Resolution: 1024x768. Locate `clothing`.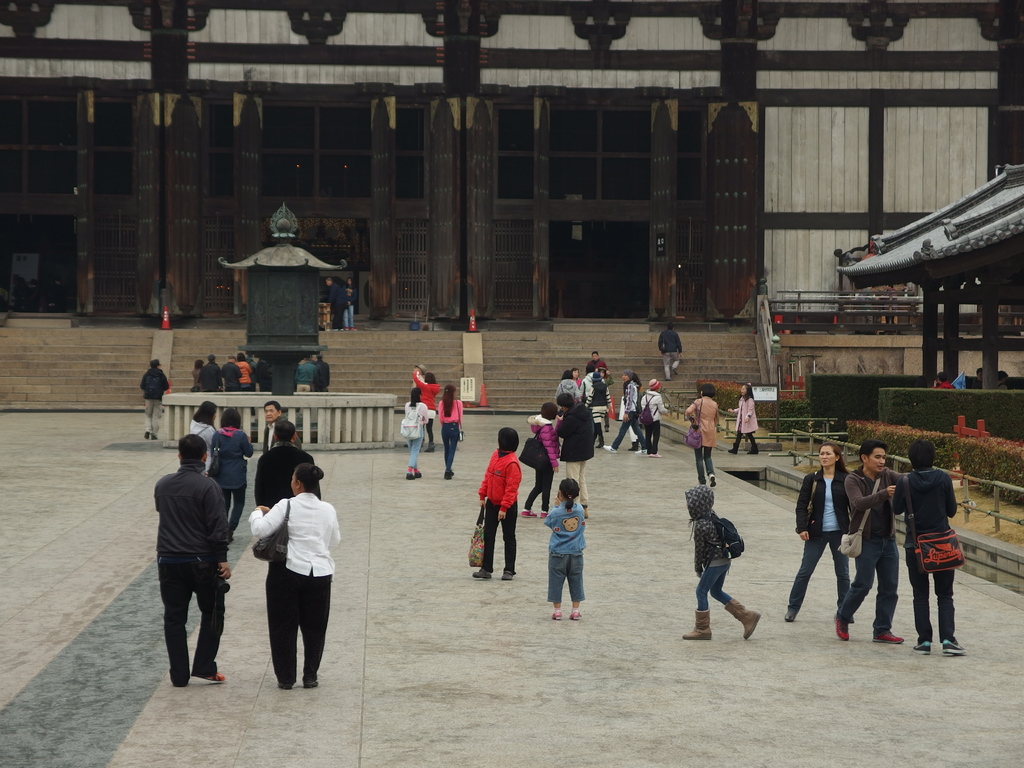
(x1=578, y1=369, x2=611, y2=431).
